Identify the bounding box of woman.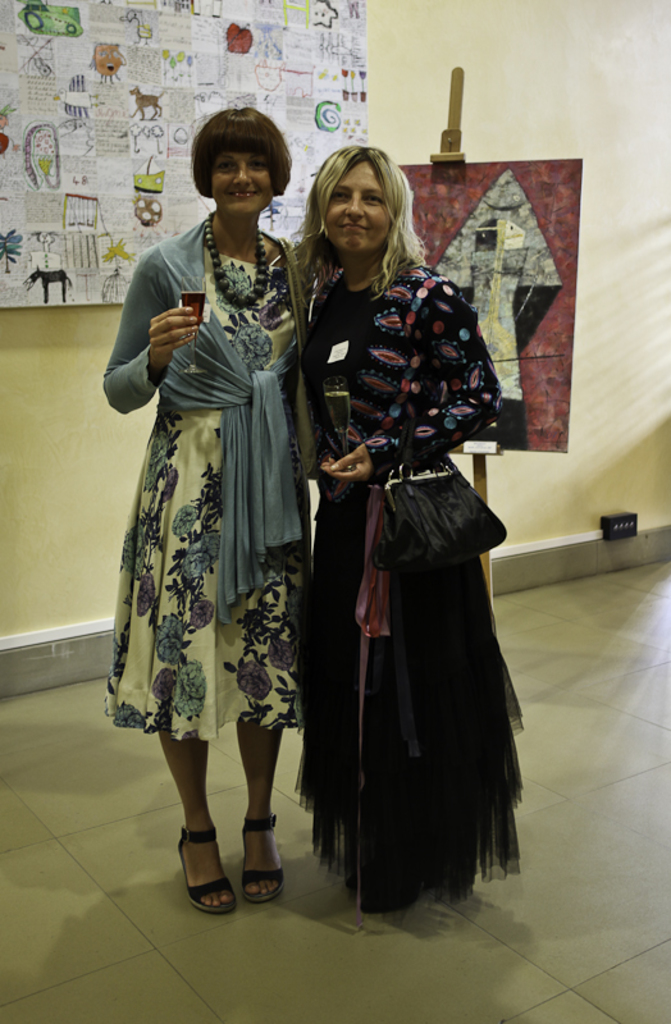
pyautogui.locateOnScreen(289, 145, 520, 916).
